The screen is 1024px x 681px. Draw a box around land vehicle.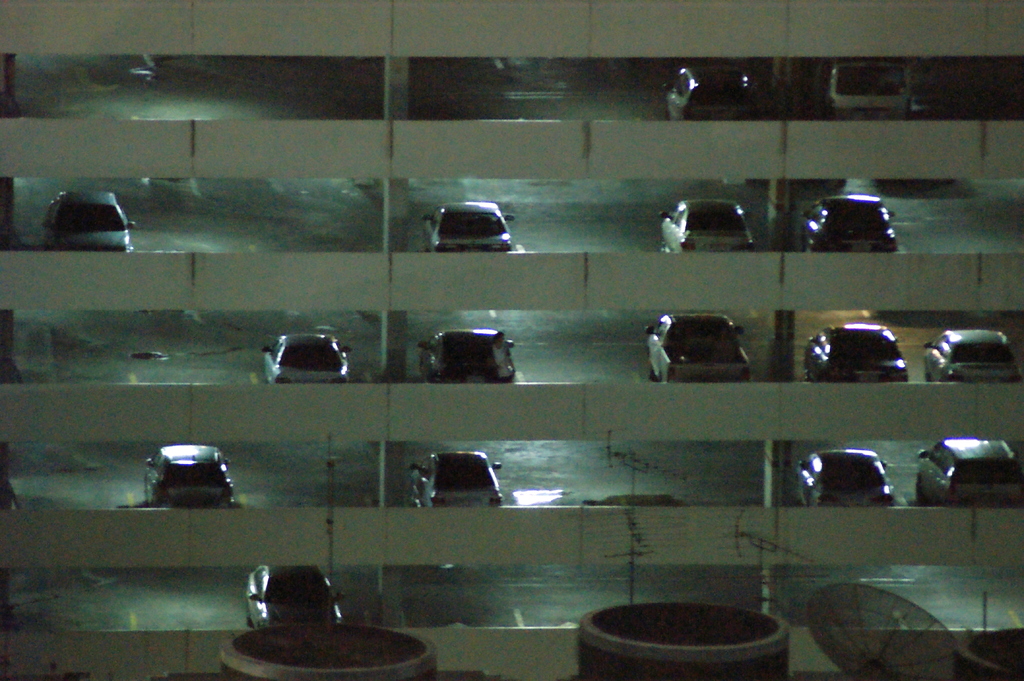
l=921, t=328, r=1020, b=382.
